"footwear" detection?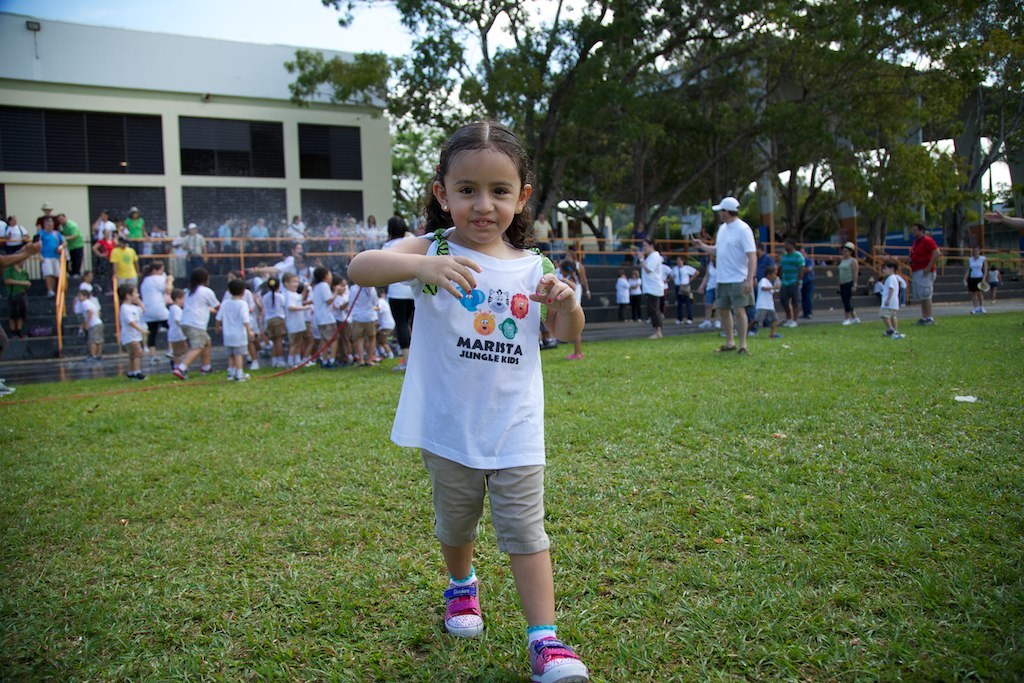
x1=319, y1=360, x2=328, y2=368
